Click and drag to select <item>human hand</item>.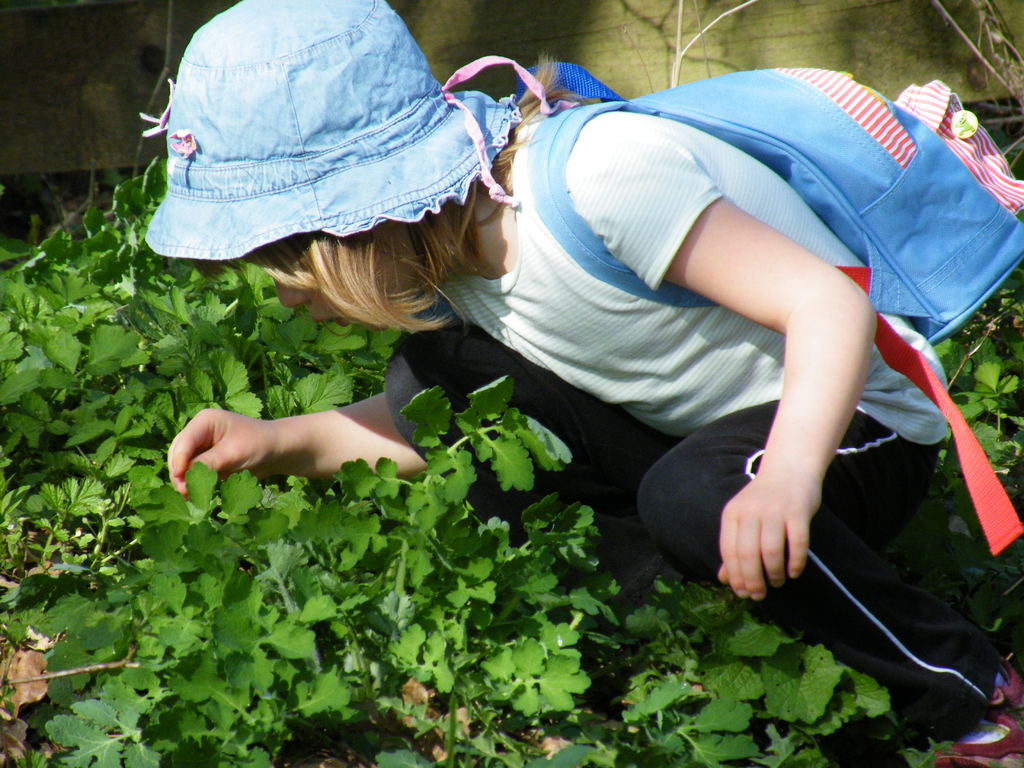
Selection: pyautogui.locateOnScreen(705, 445, 836, 604).
